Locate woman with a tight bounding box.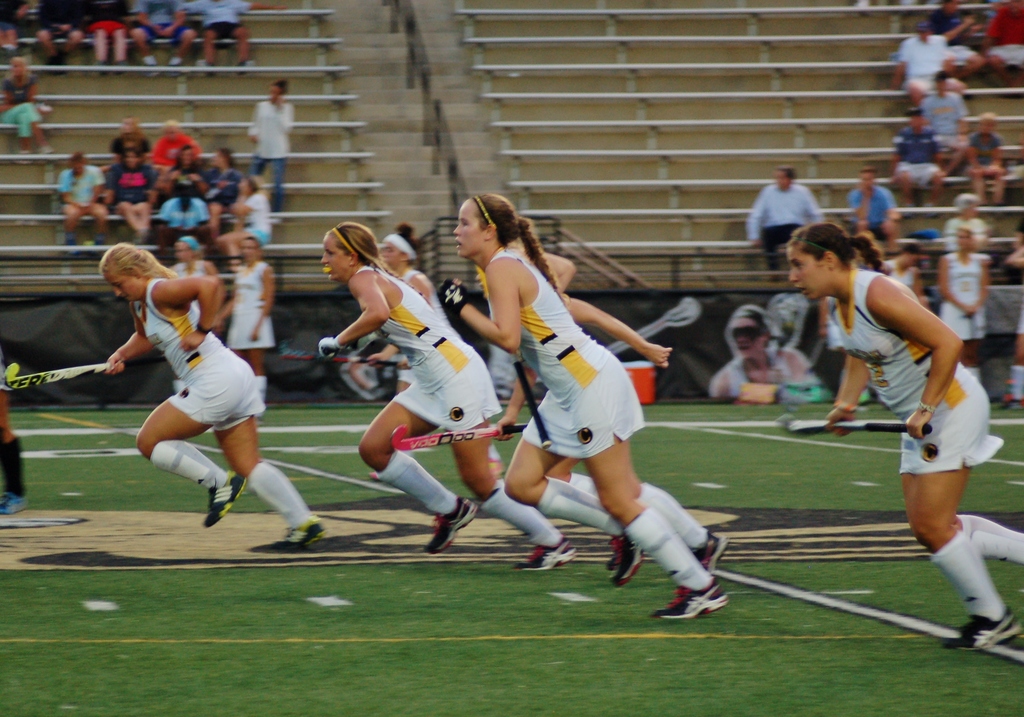
{"left": 790, "top": 222, "right": 1023, "bottom": 653}.
